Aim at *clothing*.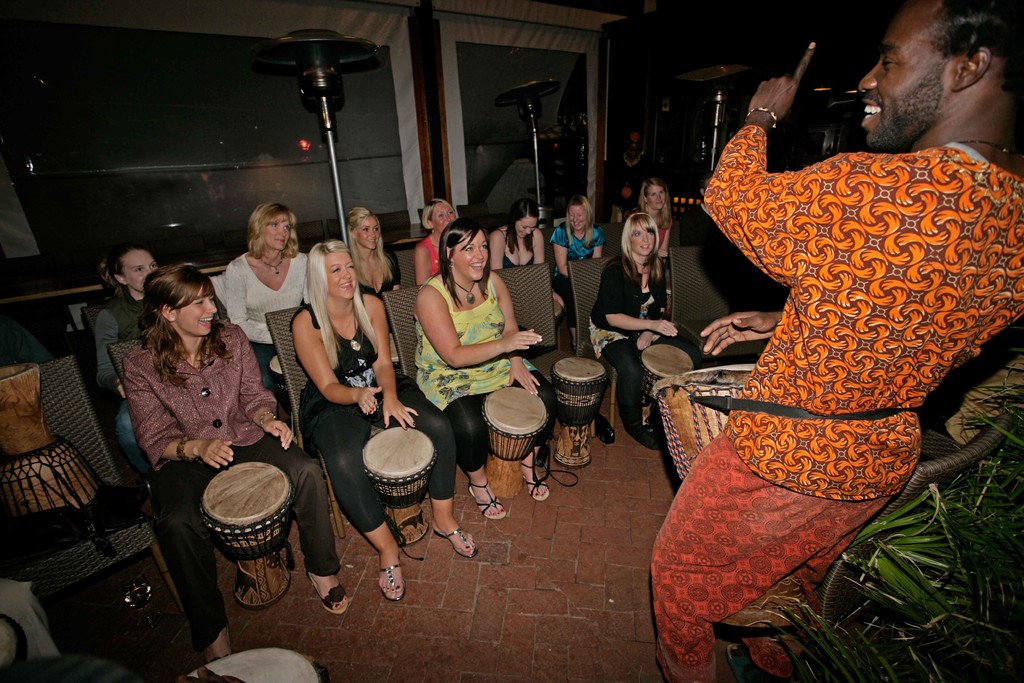
Aimed at rect(678, 88, 1009, 624).
